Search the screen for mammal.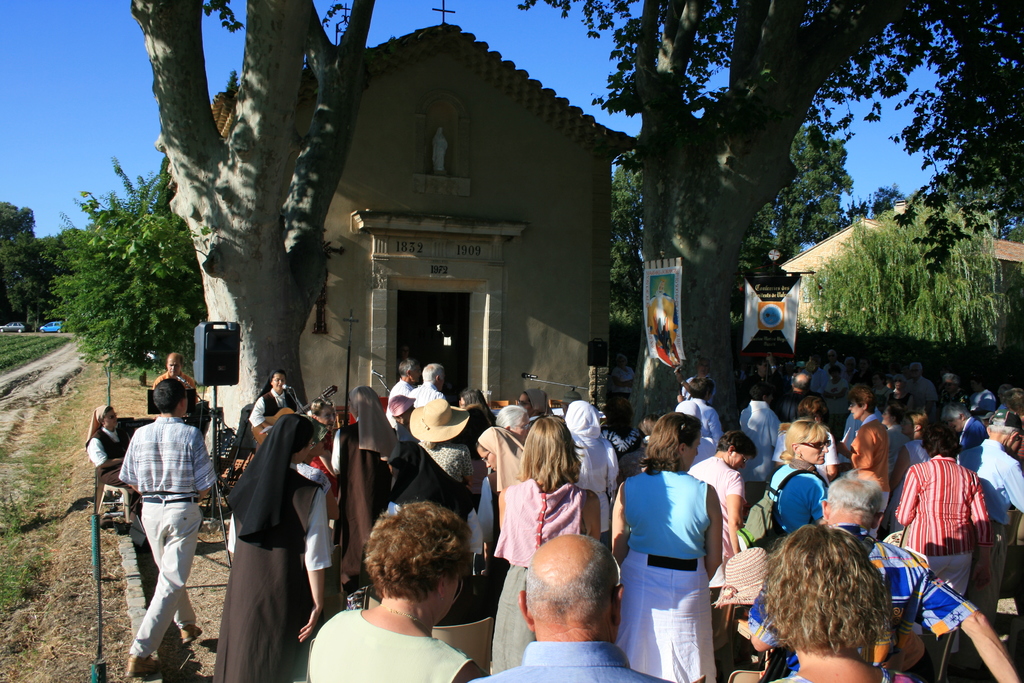
Found at left=742, top=521, right=916, bottom=682.
